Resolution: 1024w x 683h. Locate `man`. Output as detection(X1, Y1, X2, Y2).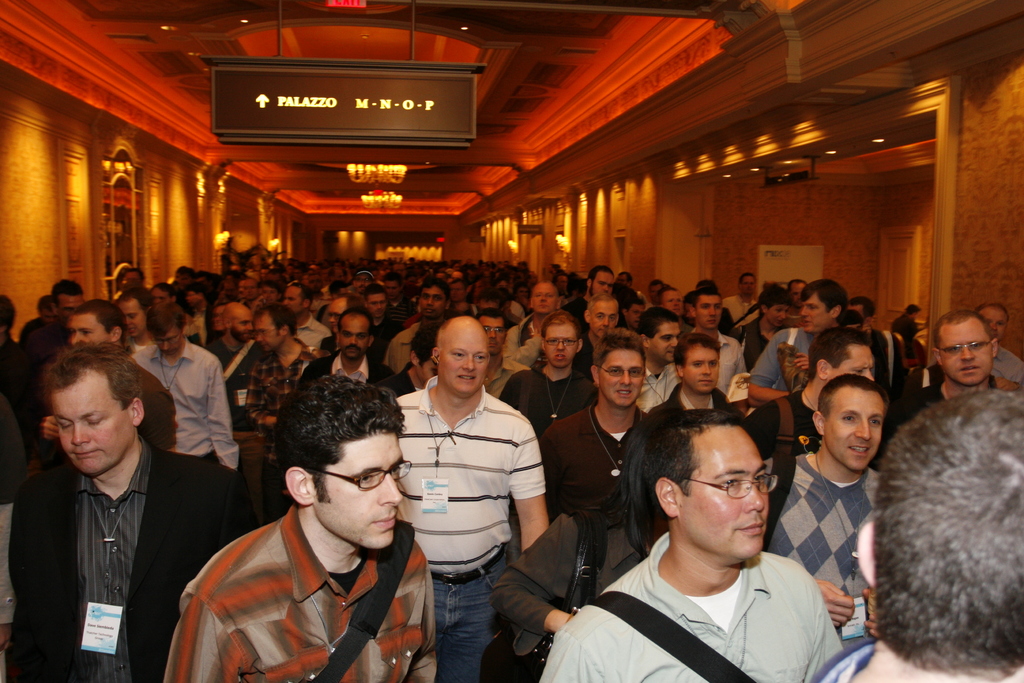
detection(630, 303, 687, 413).
